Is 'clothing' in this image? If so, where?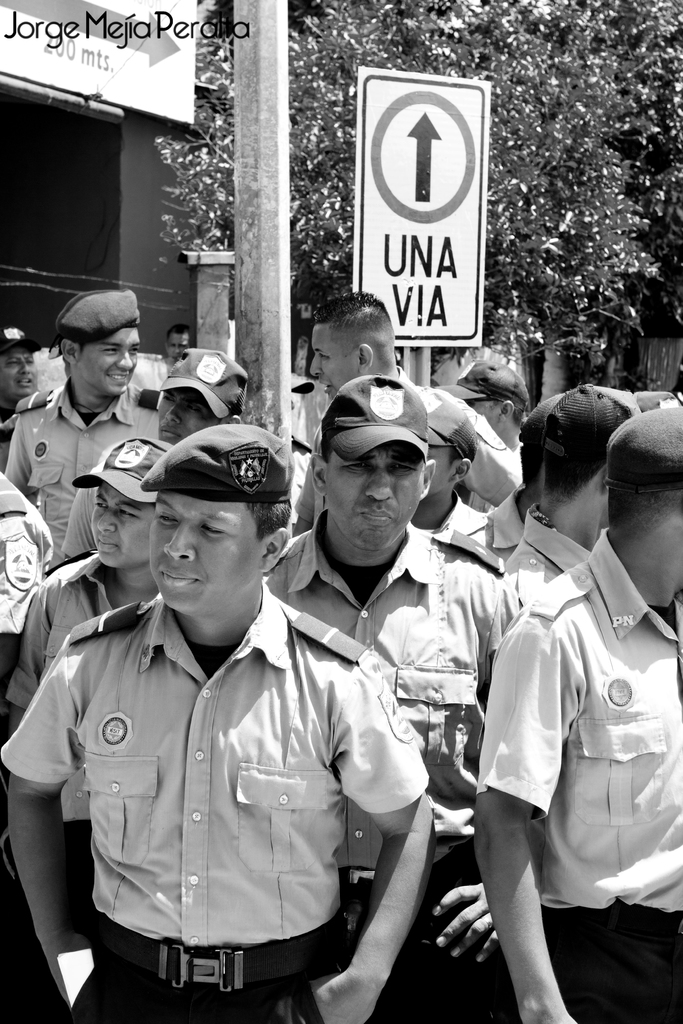
Yes, at 0, 470, 53, 648.
